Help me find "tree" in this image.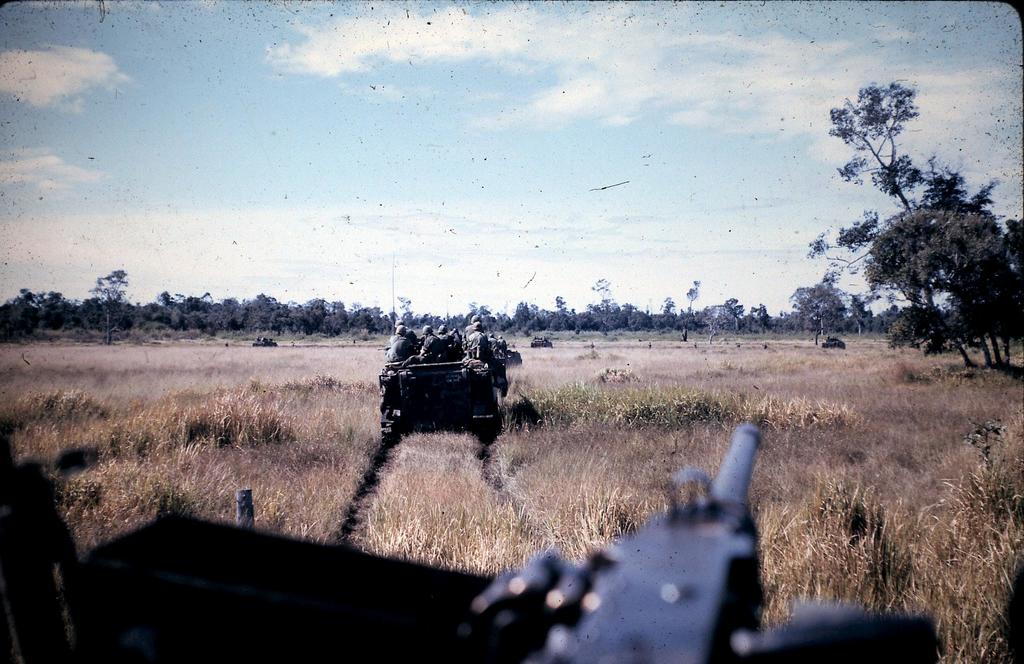
Found it: [723,291,745,337].
